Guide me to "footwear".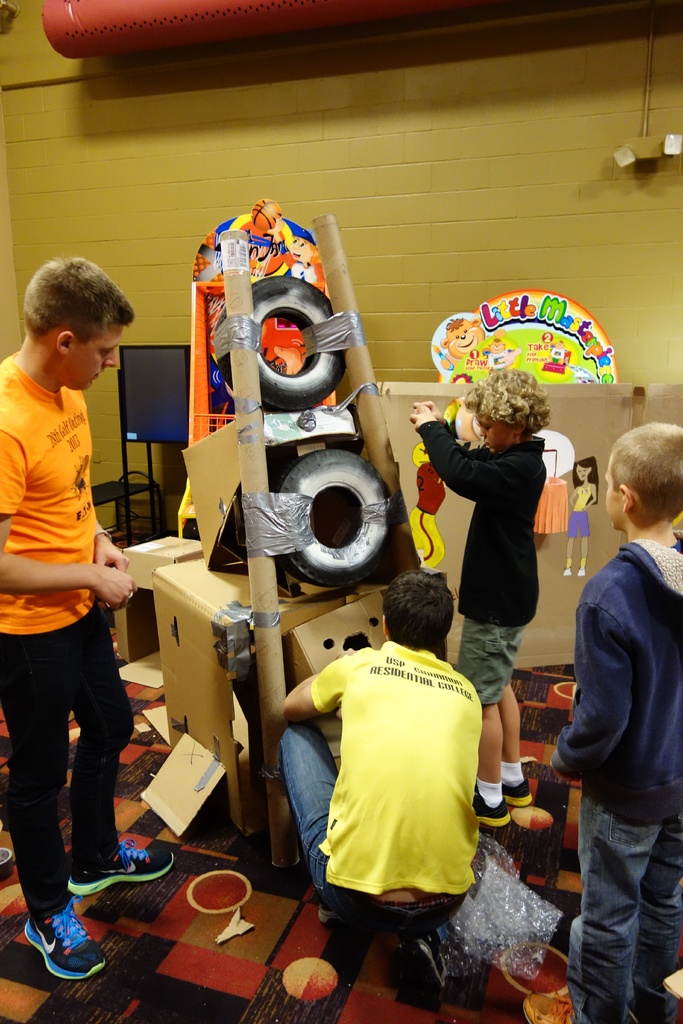
Guidance: 26 896 108 984.
